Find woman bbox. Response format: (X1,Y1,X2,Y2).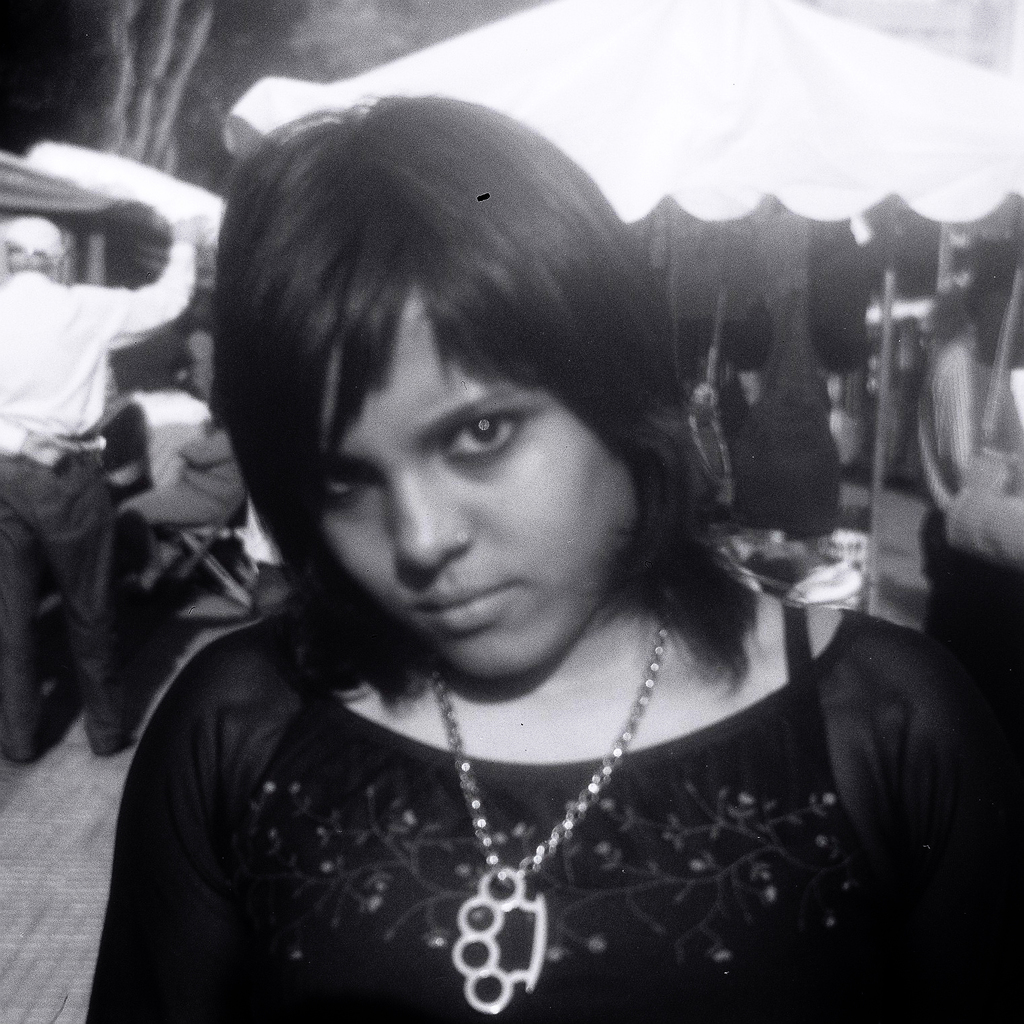
(72,64,966,1011).
